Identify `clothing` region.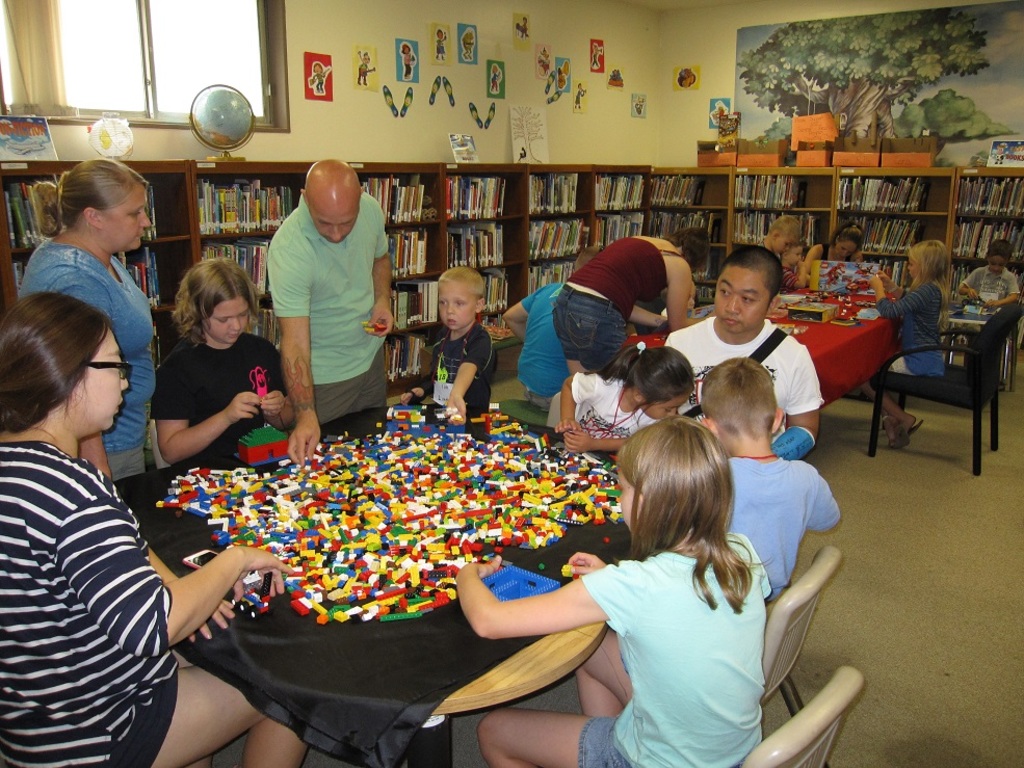
Region: 576:371:669:471.
